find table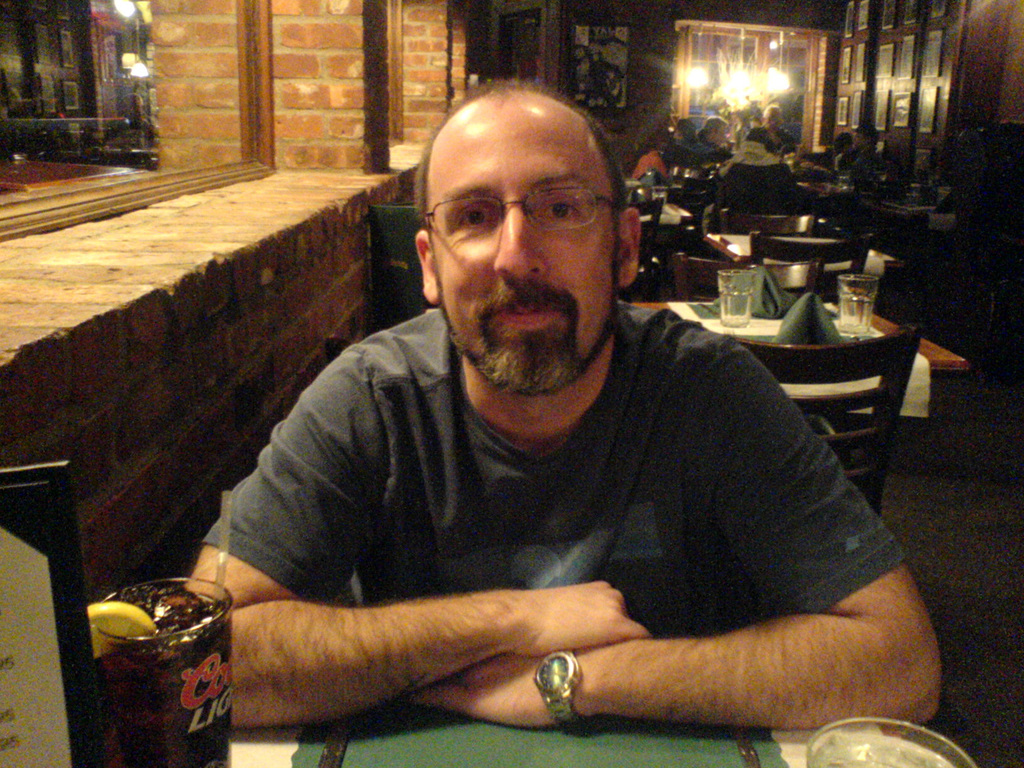
box=[702, 226, 909, 315]
